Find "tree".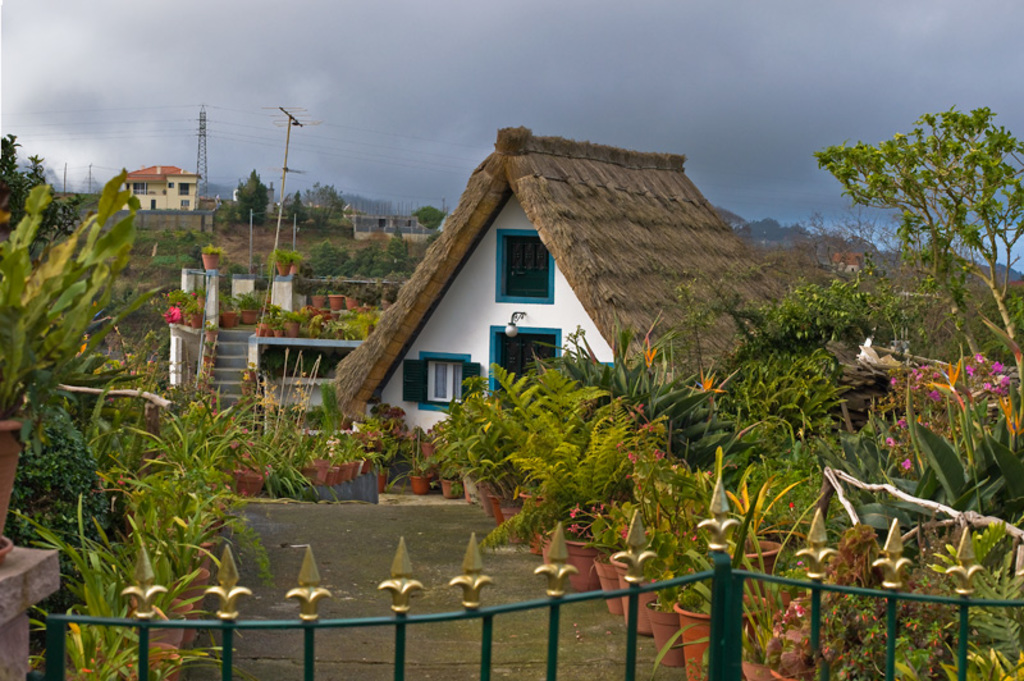
(237,164,270,233).
